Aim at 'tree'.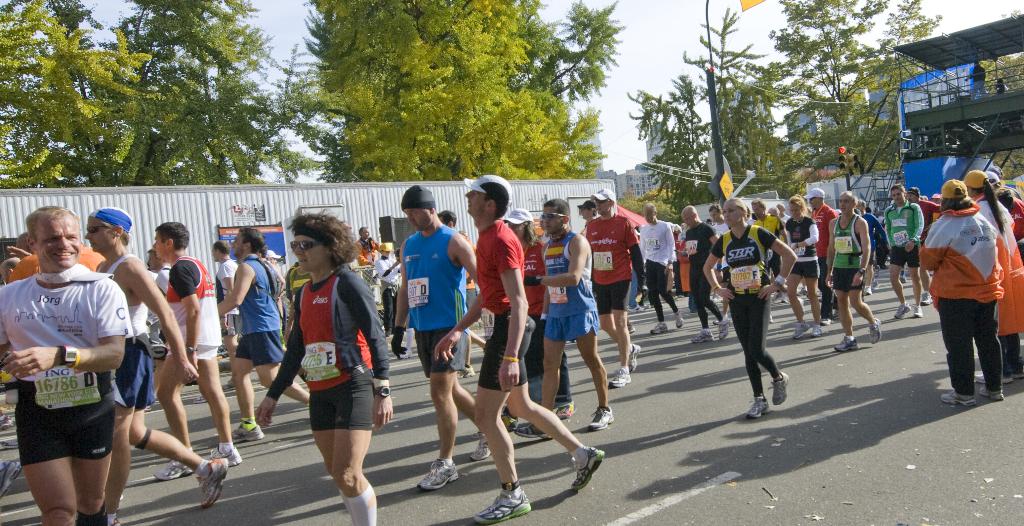
Aimed at bbox=(294, 0, 589, 179).
